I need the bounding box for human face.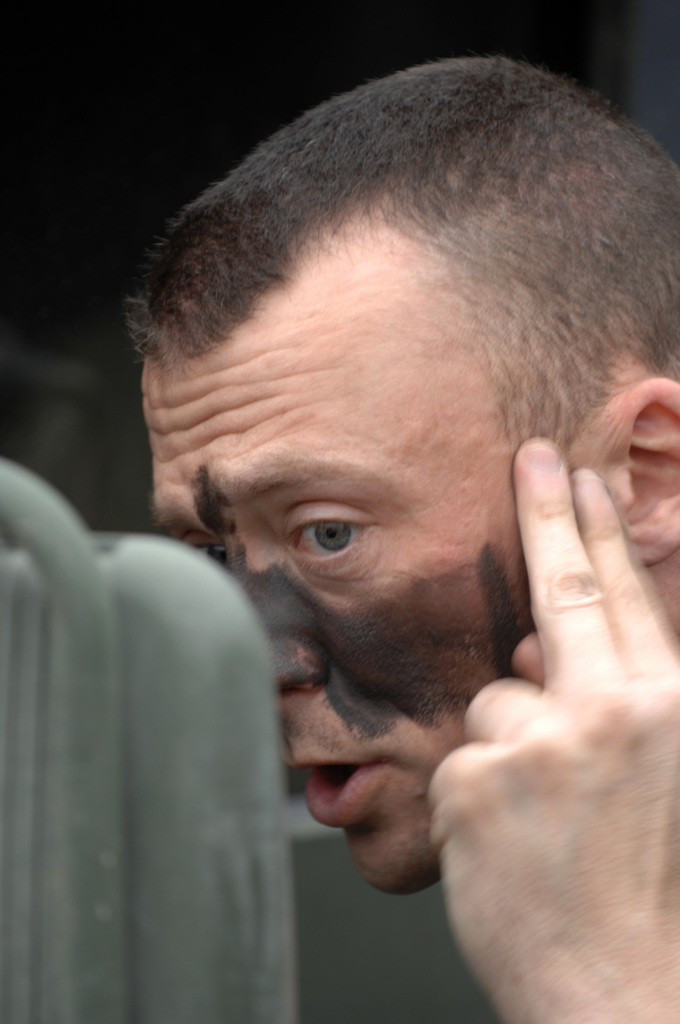
Here it is: bbox(149, 262, 517, 883).
